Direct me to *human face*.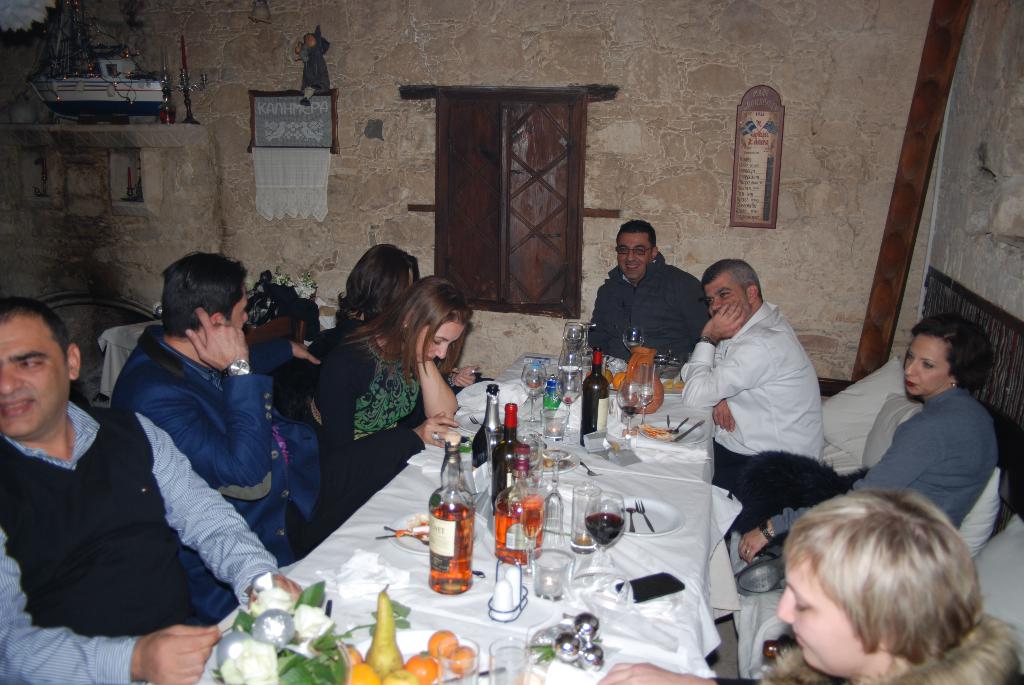
Direction: (left=777, top=542, right=877, bottom=681).
